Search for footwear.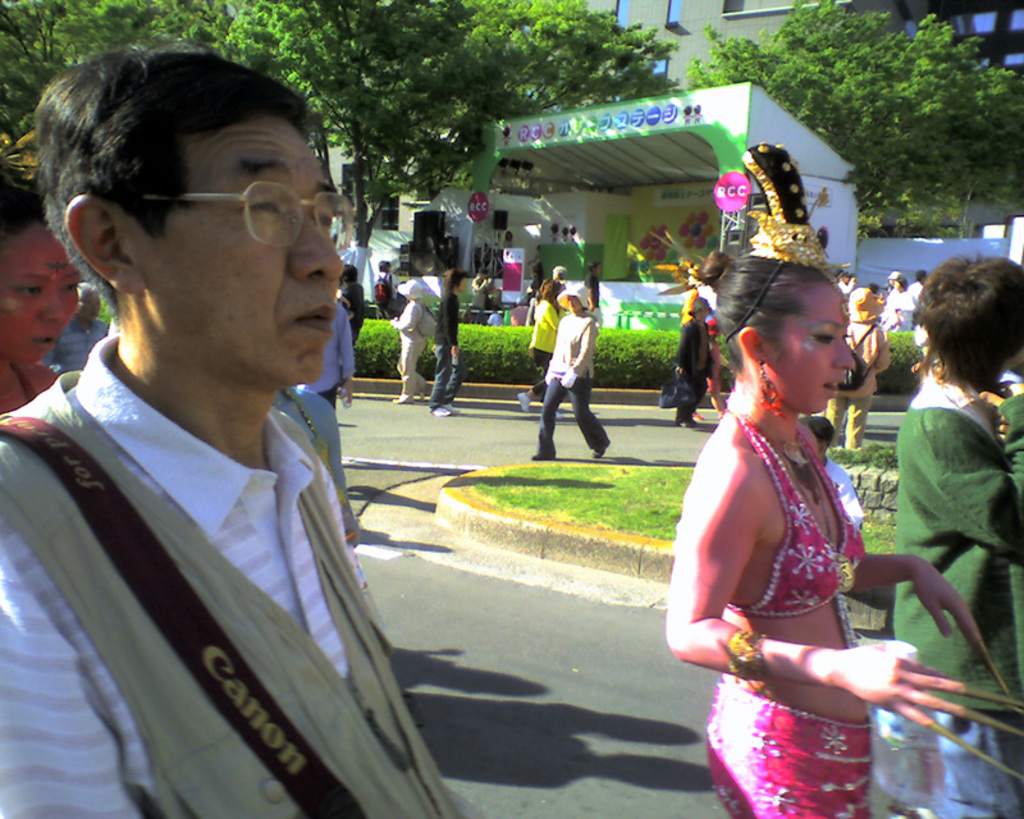
Found at 513,392,531,413.
